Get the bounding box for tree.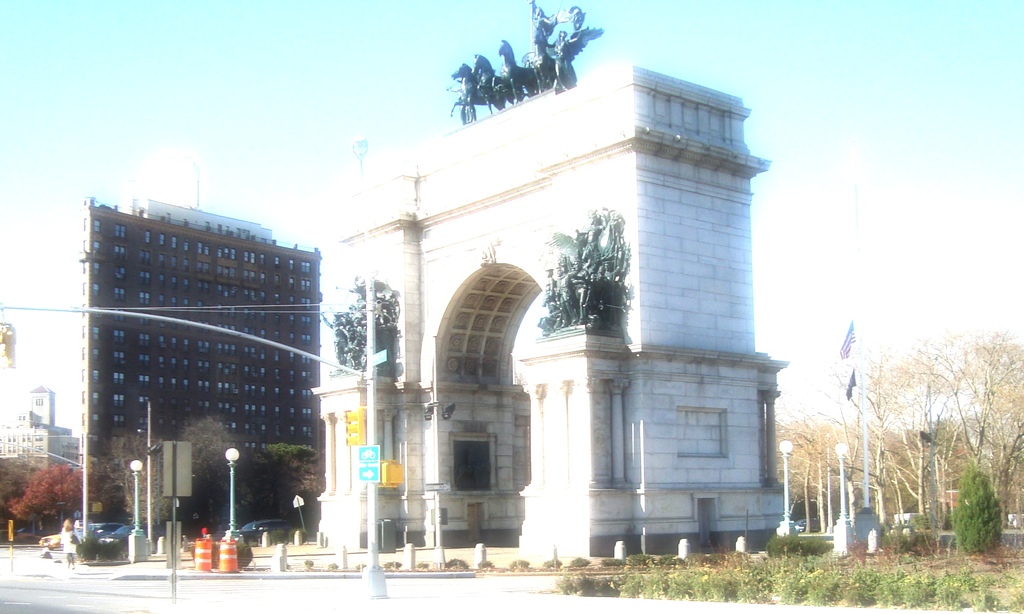
l=182, t=411, r=259, b=543.
